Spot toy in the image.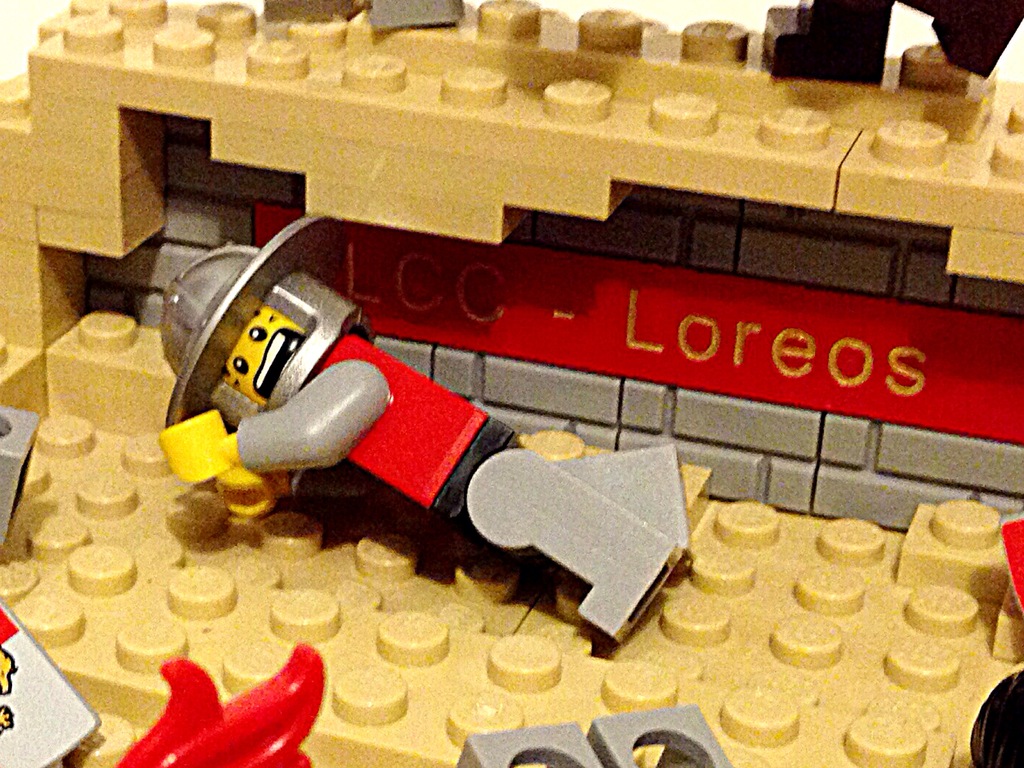
toy found at 170/205/700/660.
